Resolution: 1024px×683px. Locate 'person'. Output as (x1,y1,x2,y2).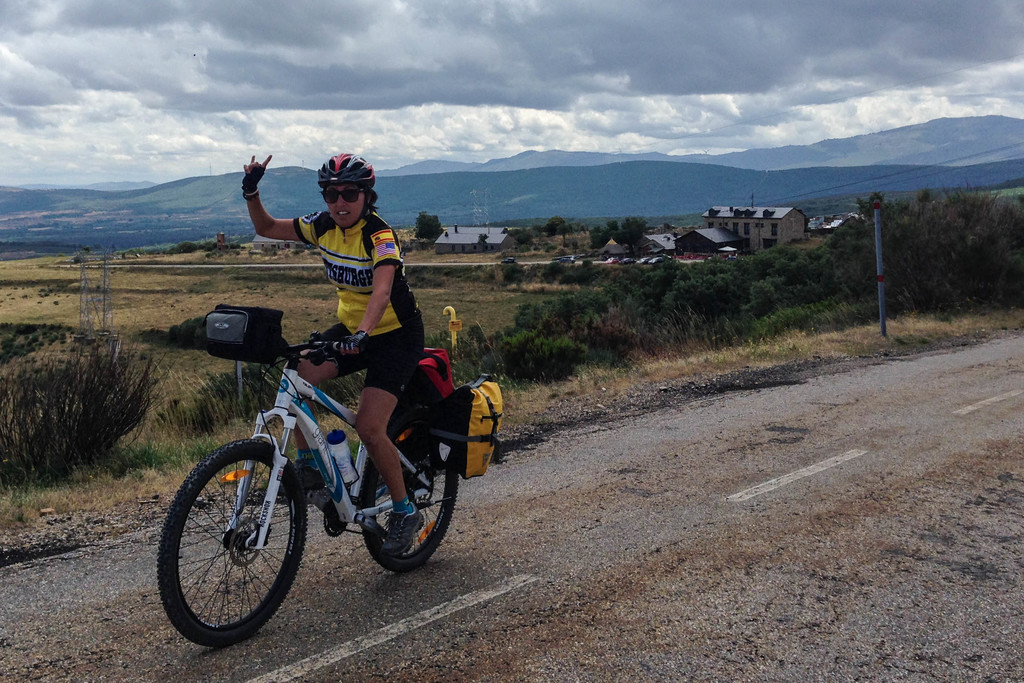
(225,156,448,482).
